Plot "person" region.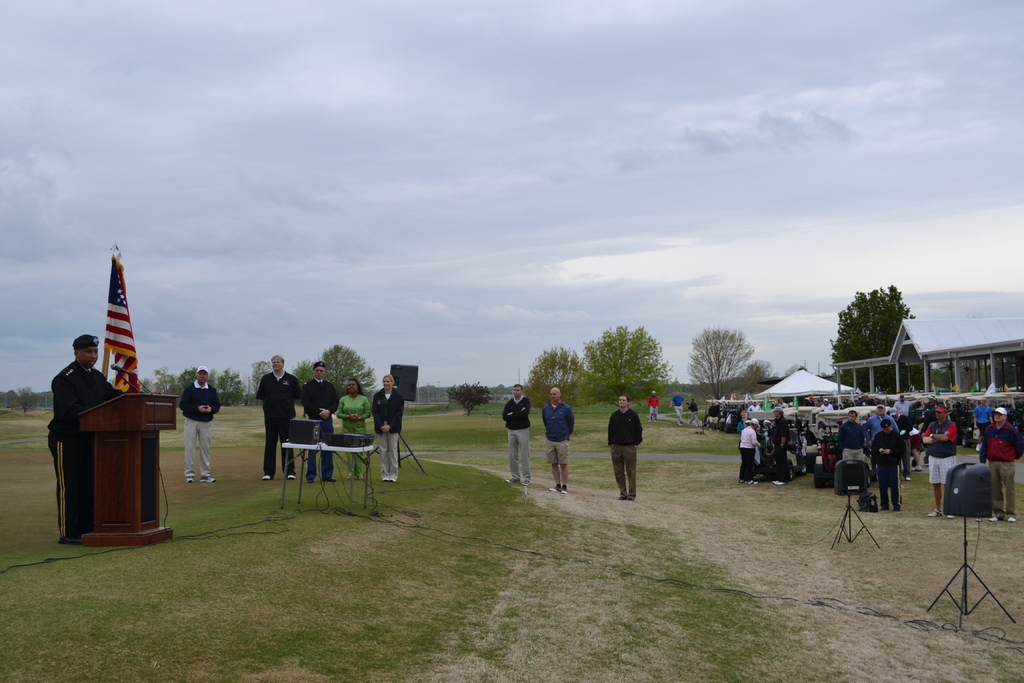
Plotted at [x1=894, y1=395, x2=923, y2=413].
